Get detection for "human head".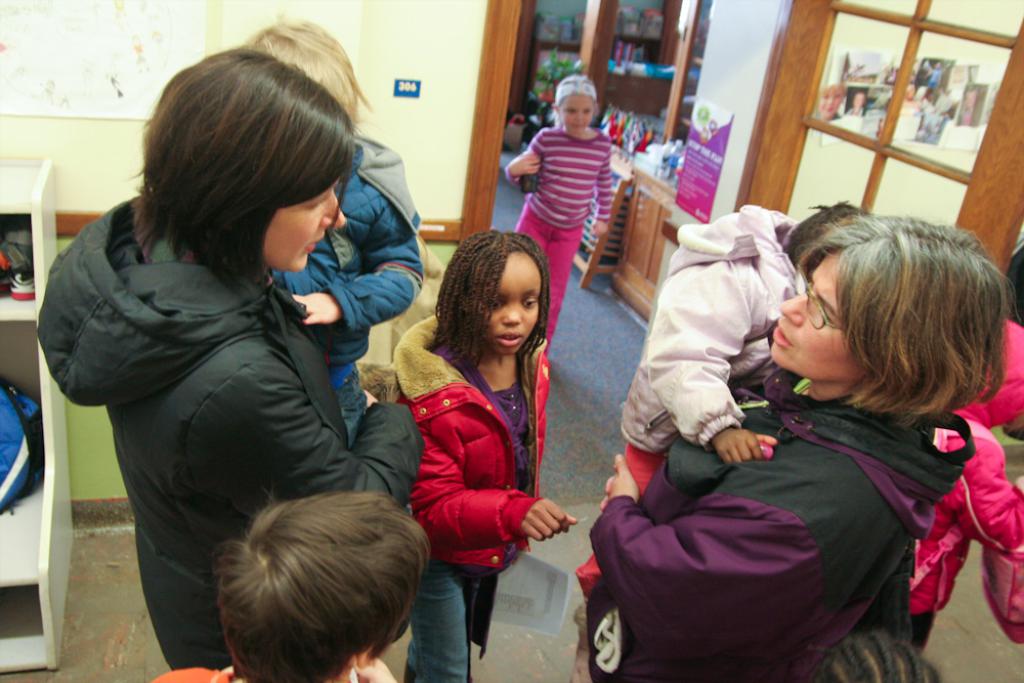
Detection: 549,75,598,138.
